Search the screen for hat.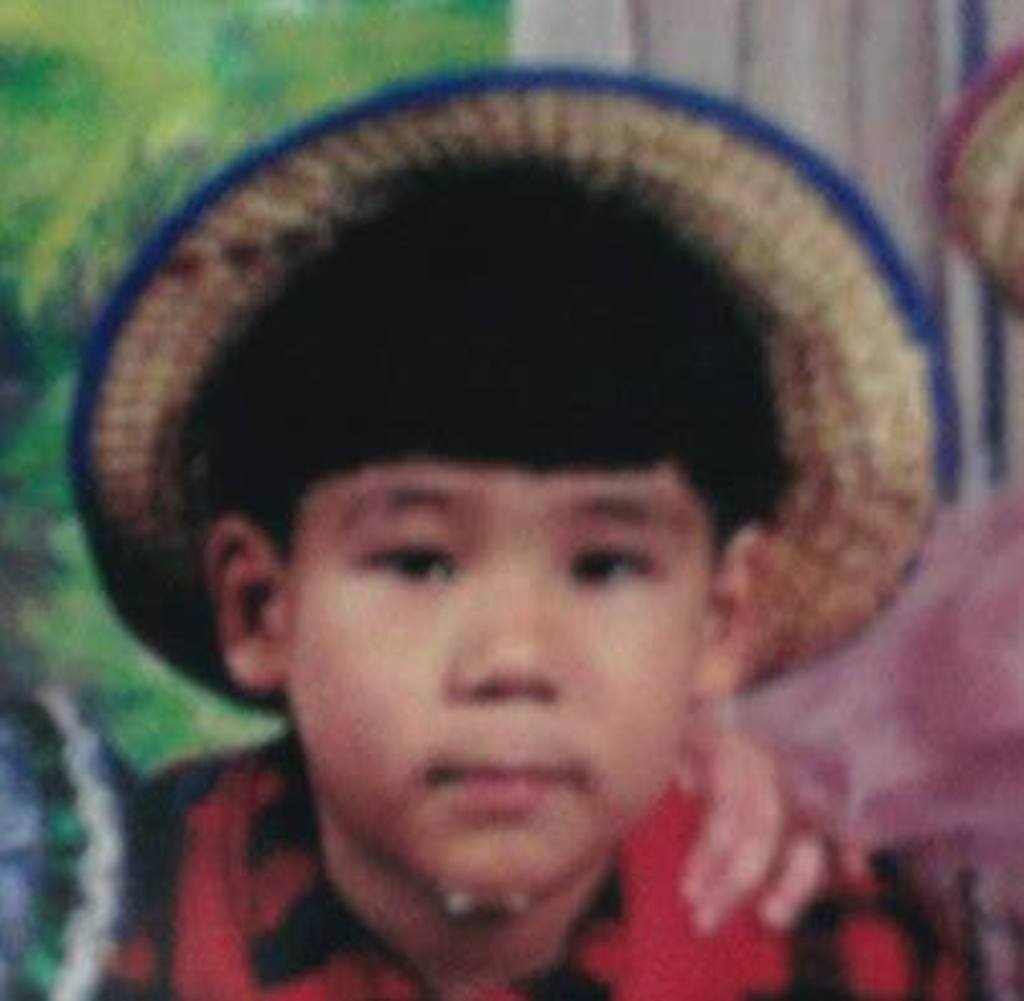
Found at 69, 66, 958, 721.
